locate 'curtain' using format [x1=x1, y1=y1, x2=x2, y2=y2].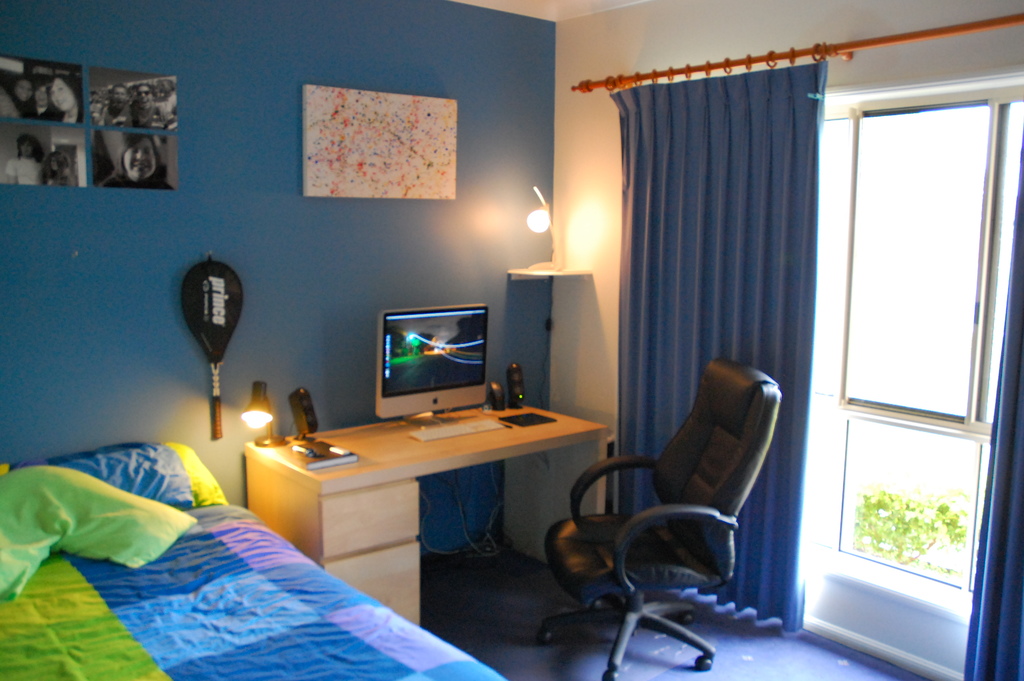
[x1=967, y1=126, x2=1023, y2=680].
